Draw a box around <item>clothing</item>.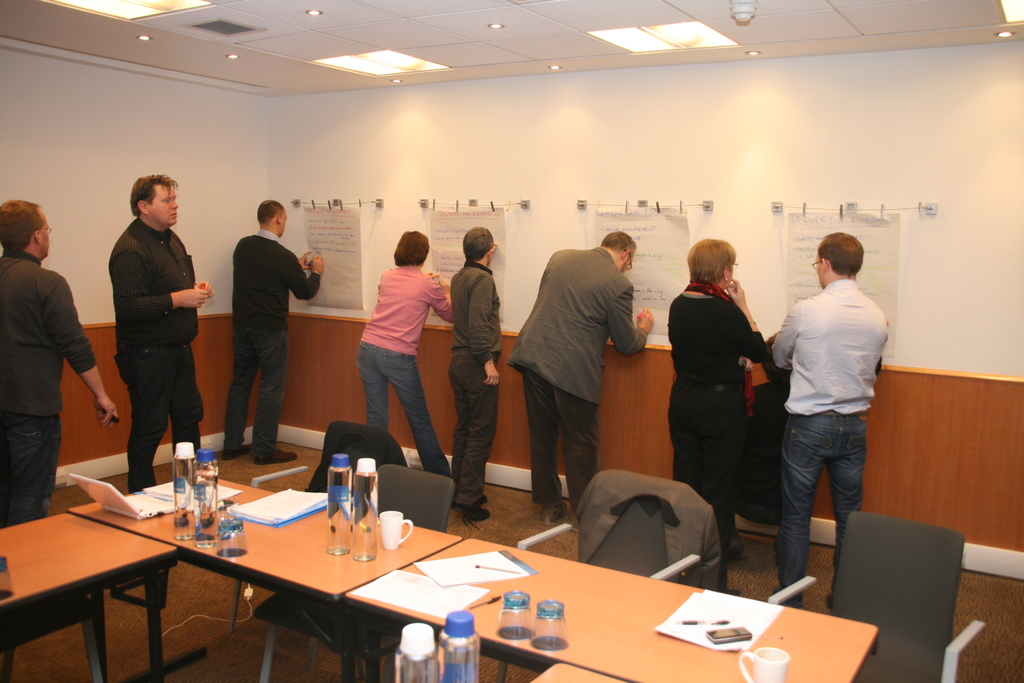
(662, 292, 772, 562).
